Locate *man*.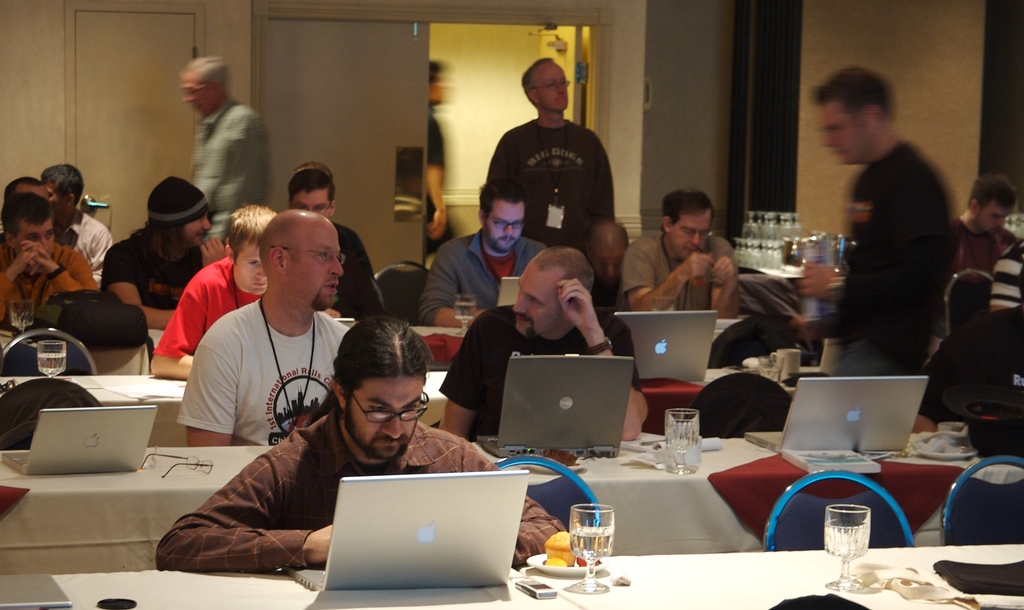
Bounding box: box(622, 185, 748, 324).
